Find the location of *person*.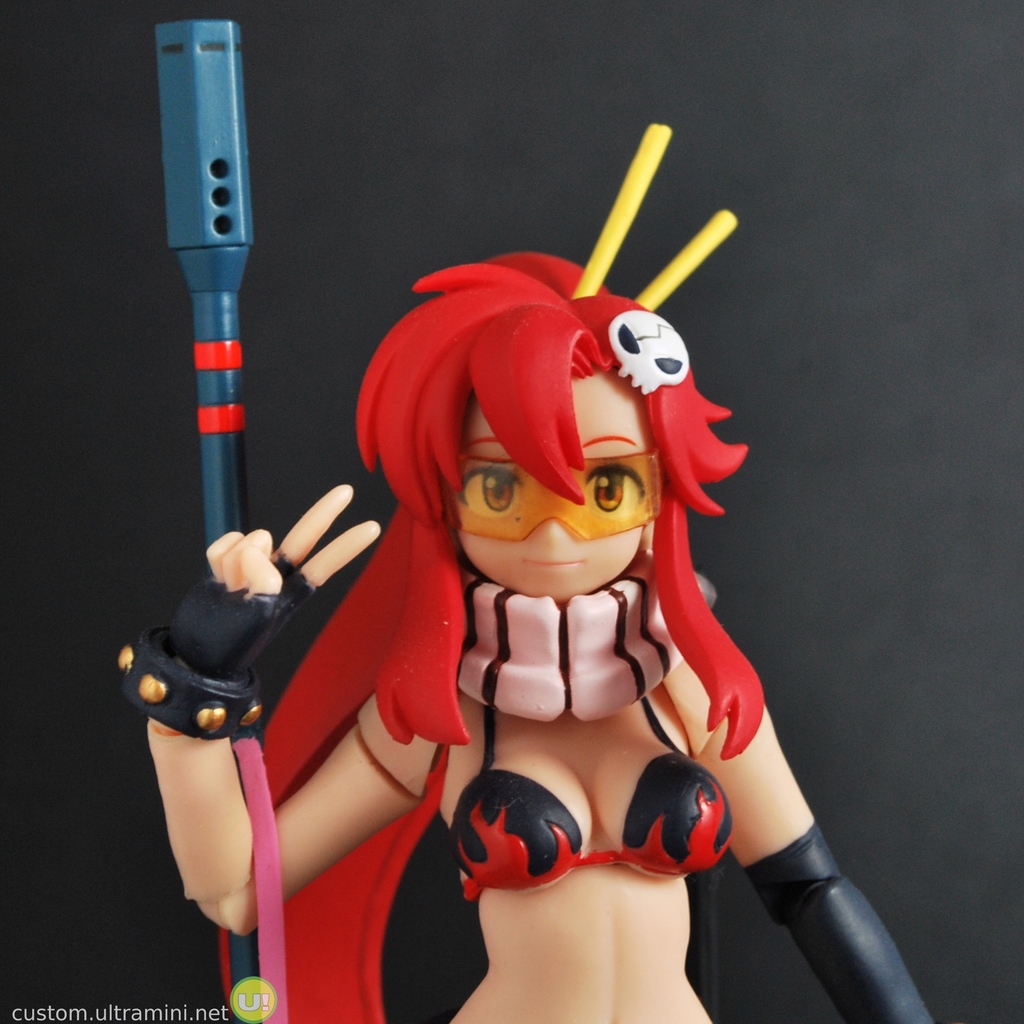
Location: [108,122,935,1023].
